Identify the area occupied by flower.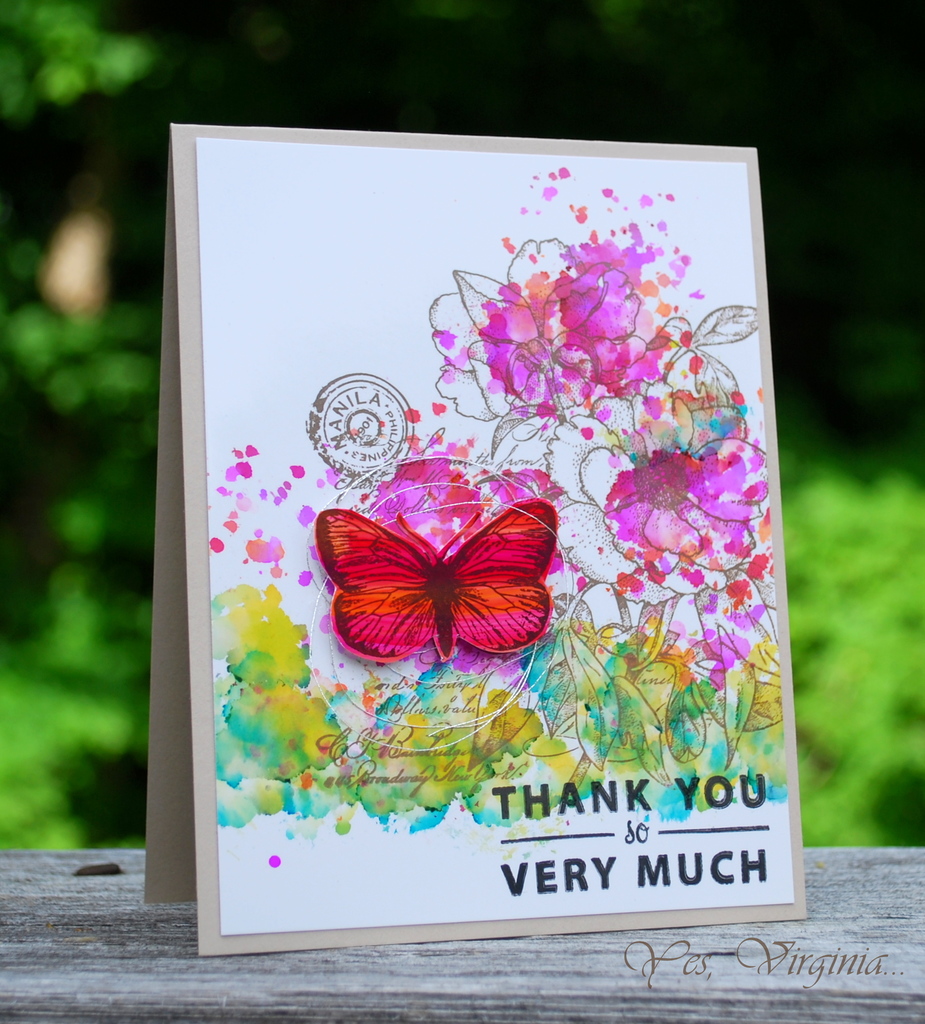
Area: rect(318, 440, 574, 671).
